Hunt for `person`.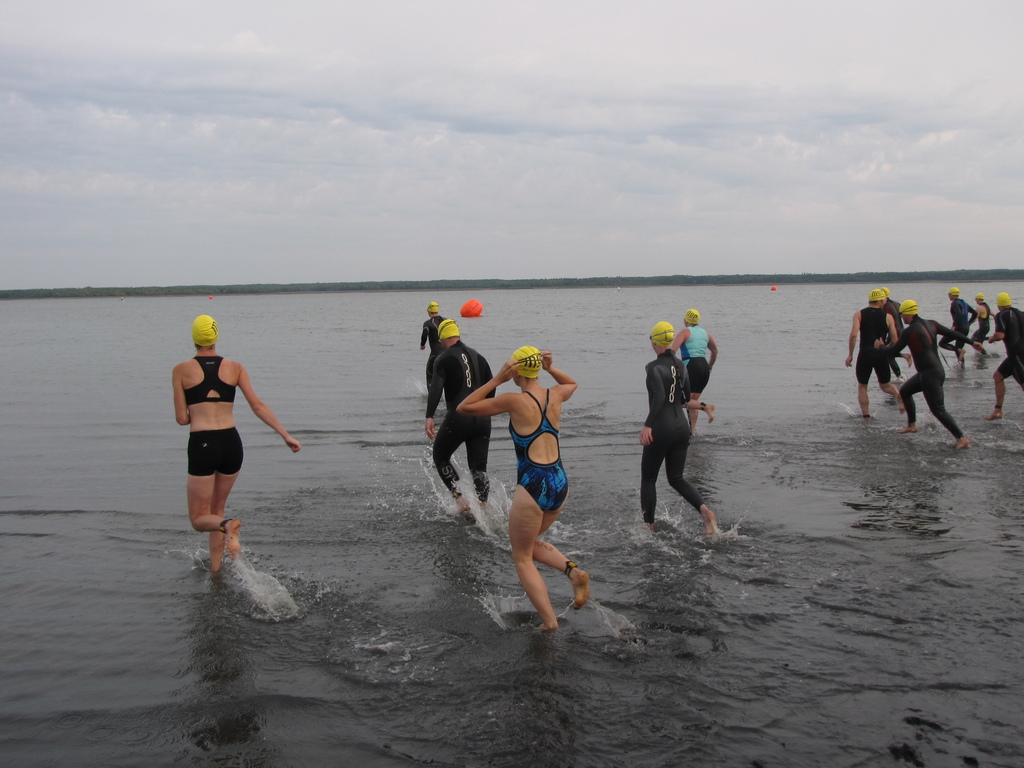
Hunted down at bbox(845, 290, 903, 417).
